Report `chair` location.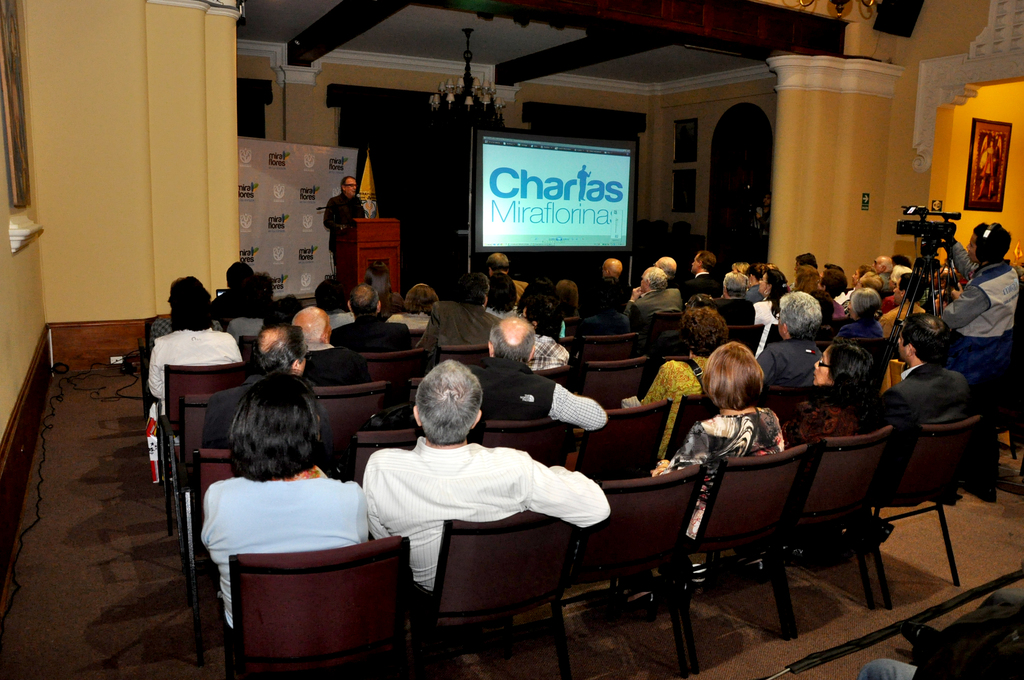
Report: [177,449,340,676].
